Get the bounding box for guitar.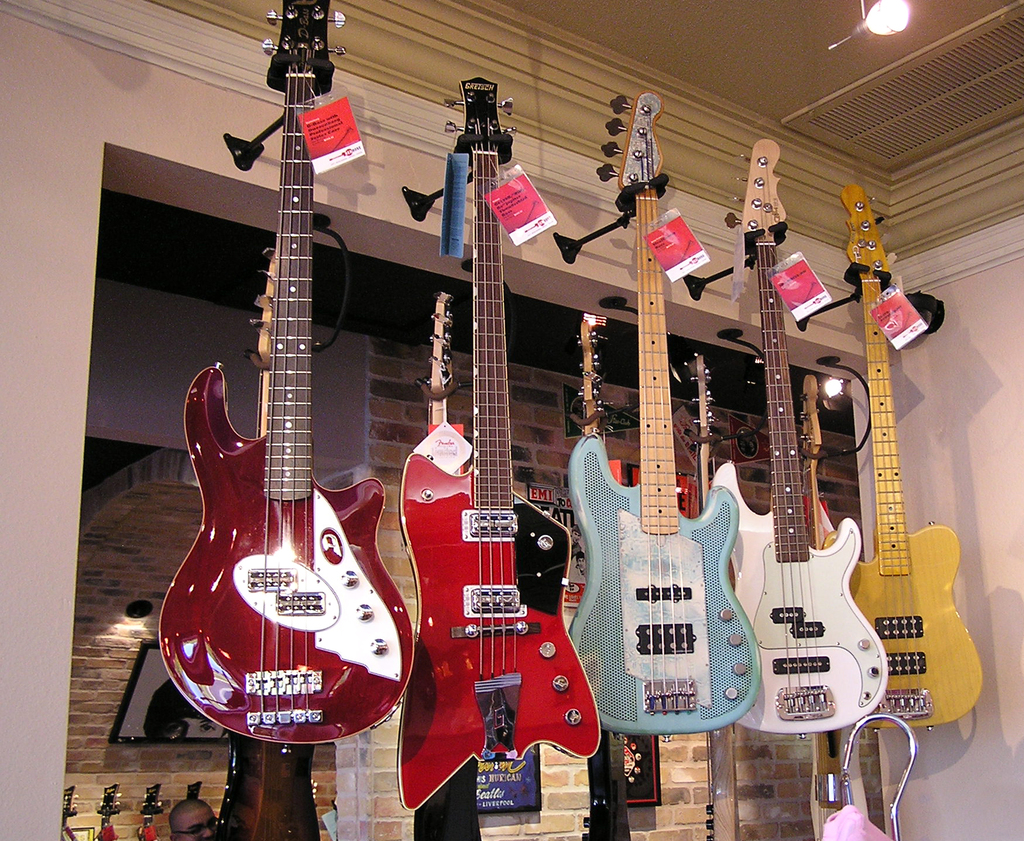
locate(683, 349, 738, 840).
